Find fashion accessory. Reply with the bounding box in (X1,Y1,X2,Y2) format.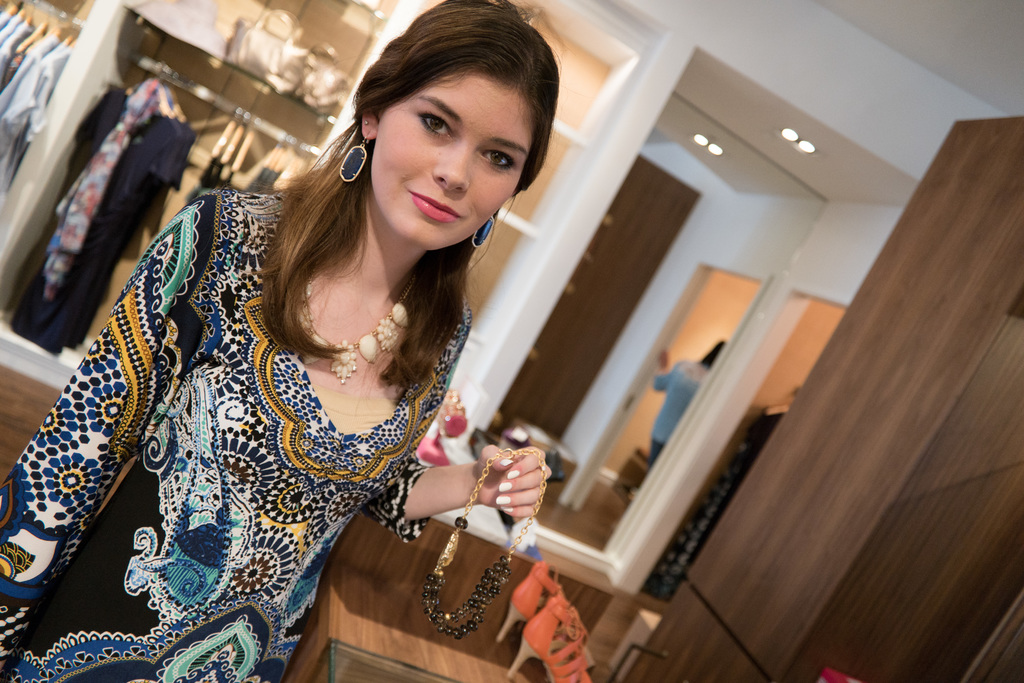
(300,250,417,384).
